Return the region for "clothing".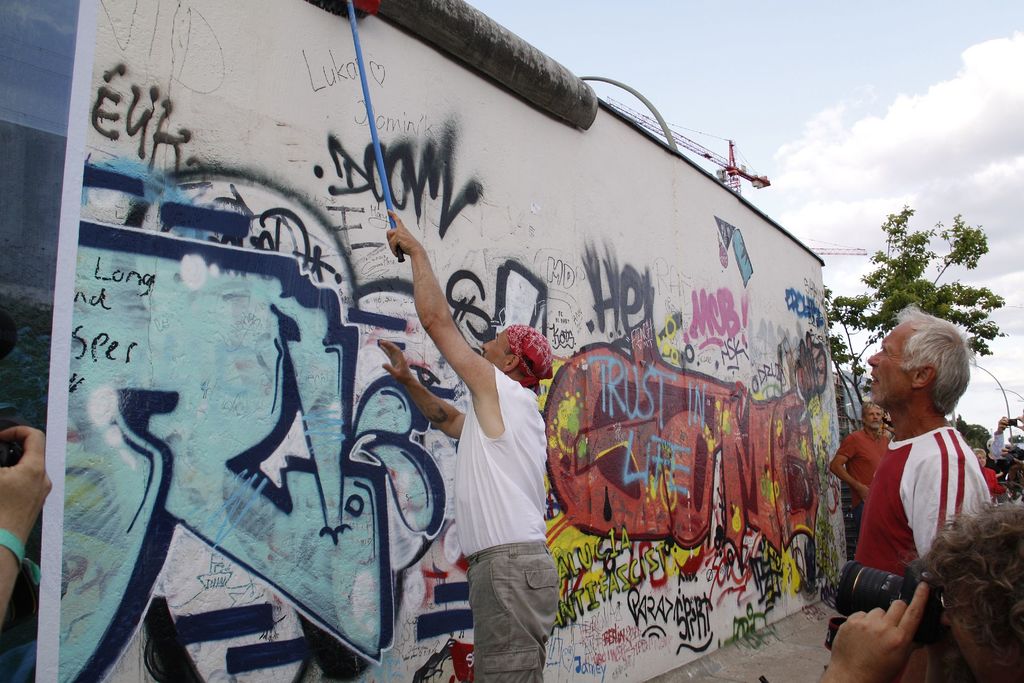
[834, 429, 892, 502].
